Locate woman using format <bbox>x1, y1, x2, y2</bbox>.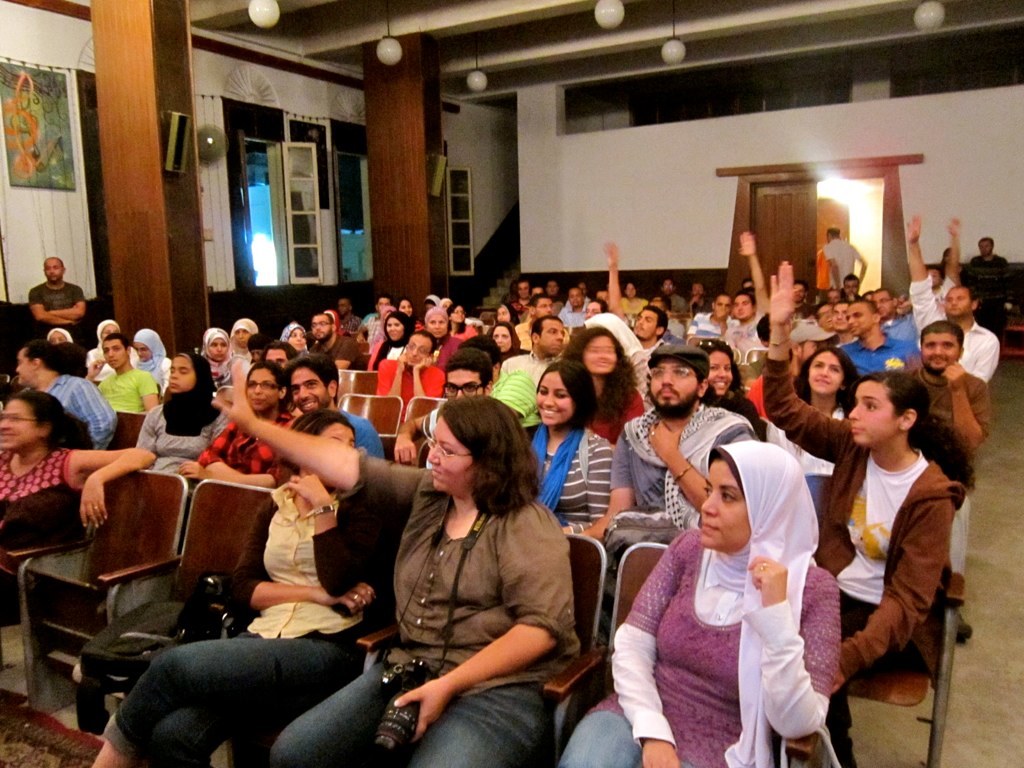
<bbox>88, 320, 126, 379</bbox>.
